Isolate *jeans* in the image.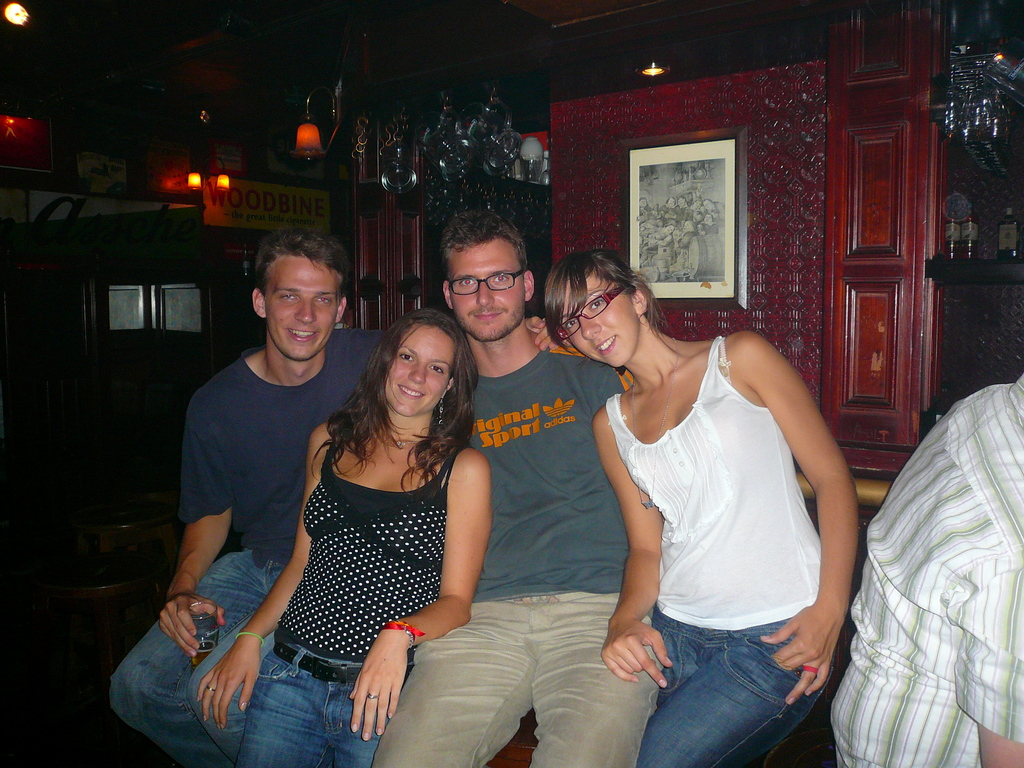
Isolated region: [638, 622, 839, 767].
